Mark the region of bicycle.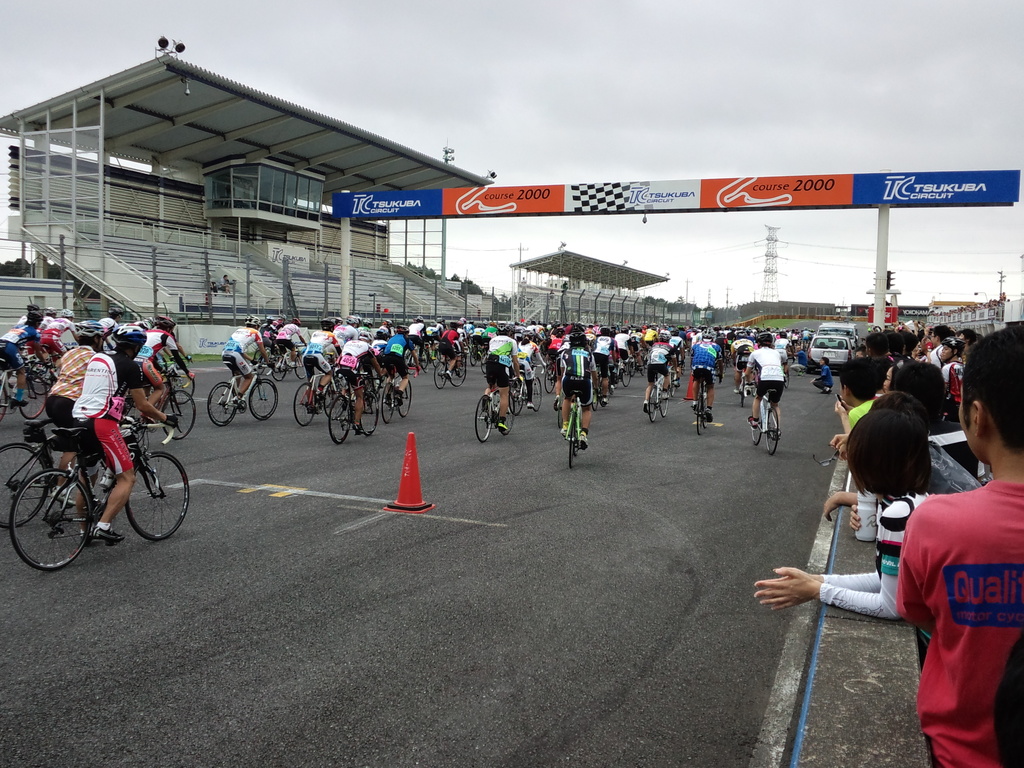
Region: {"left": 325, "top": 372, "right": 378, "bottom": 456}.
